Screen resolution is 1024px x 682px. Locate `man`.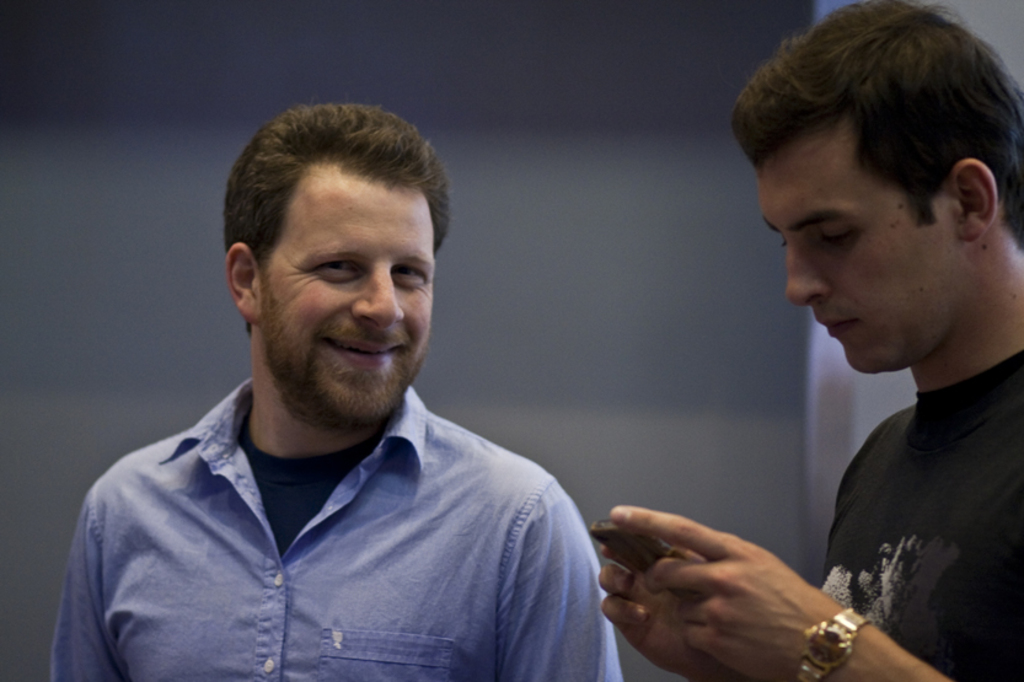
bbox=[595, 4, 1023, 681].
